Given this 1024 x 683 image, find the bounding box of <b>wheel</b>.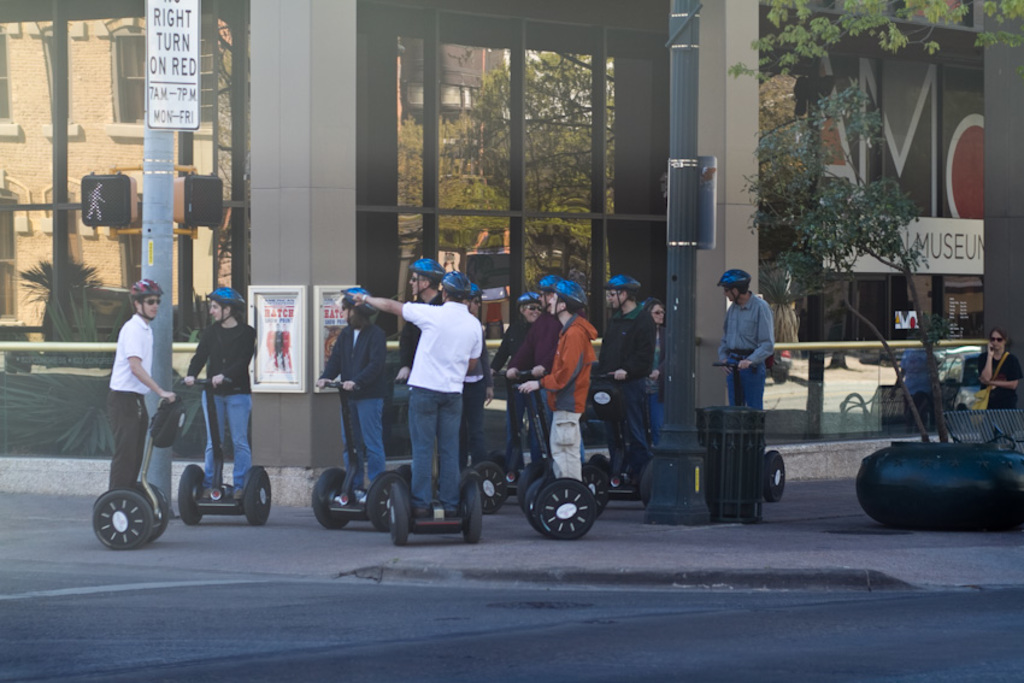
(765,447,790,505).
